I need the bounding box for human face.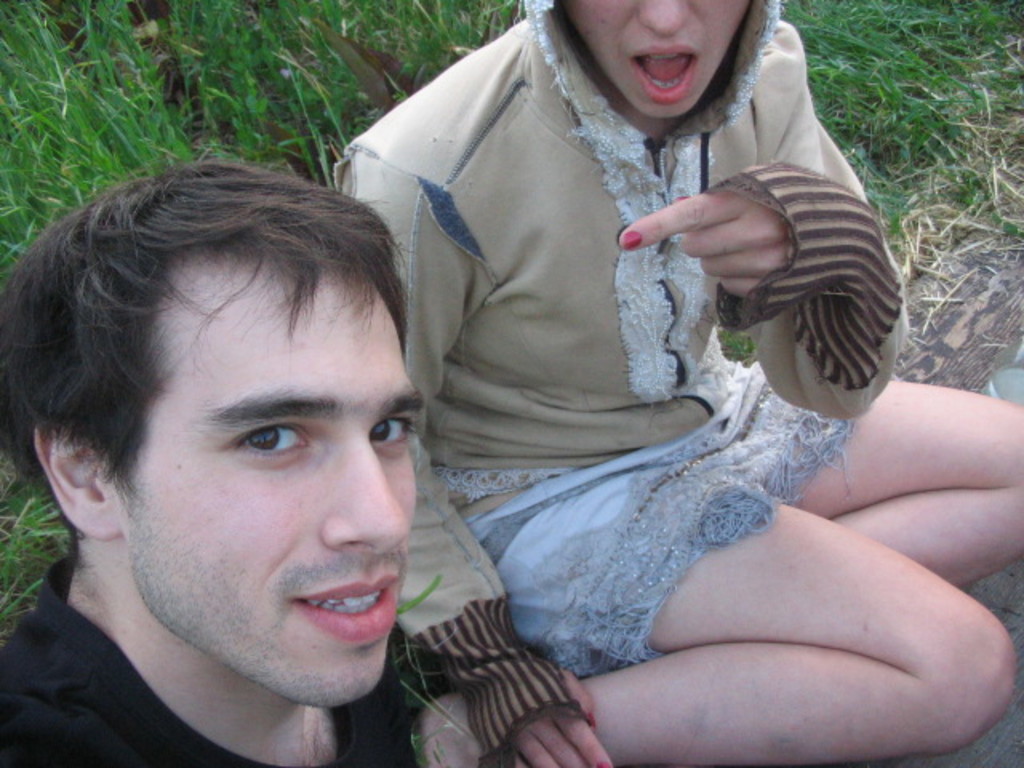
Here it is: {"left": 557, "top": 0, "right": 752, "bottom": 120}.
